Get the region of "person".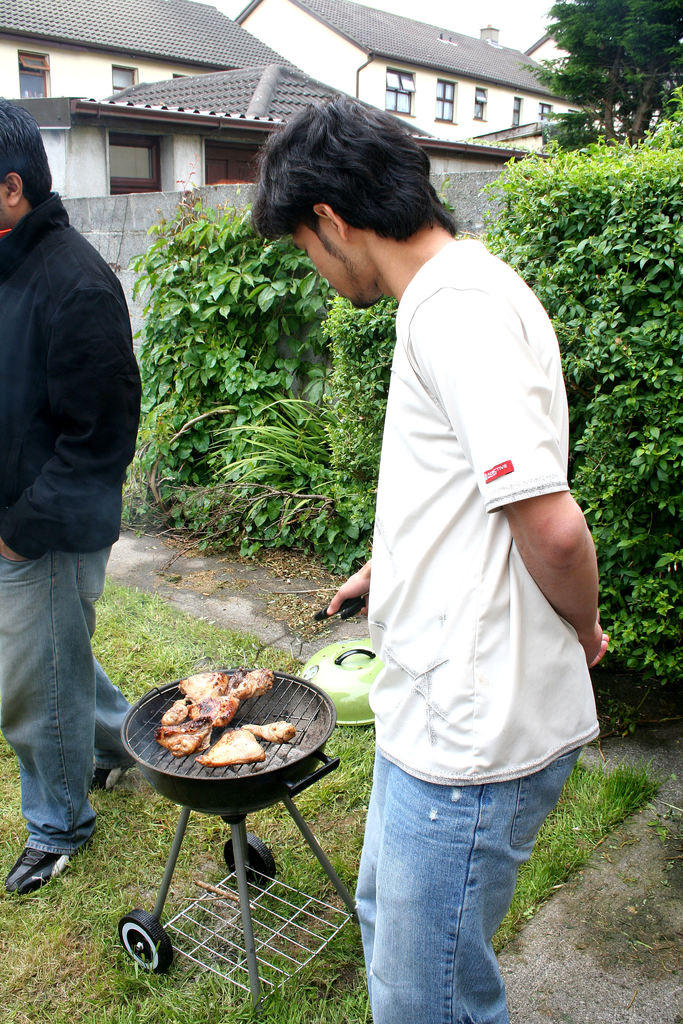
box=[241, 97, 609, 1022].
